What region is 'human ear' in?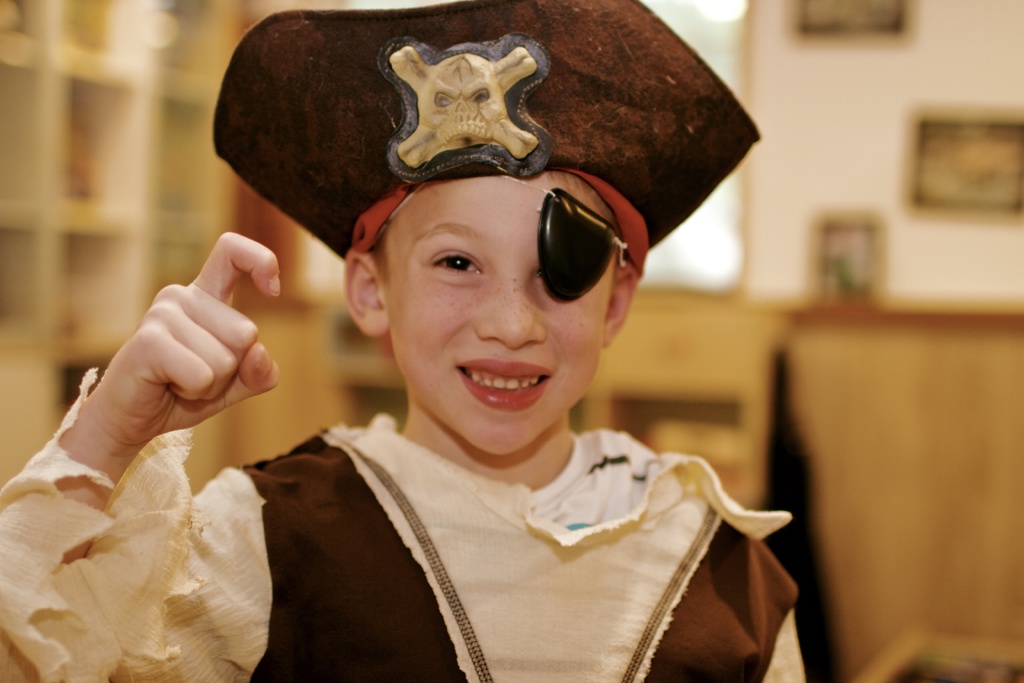
crop(343, 248, 388, 338).
